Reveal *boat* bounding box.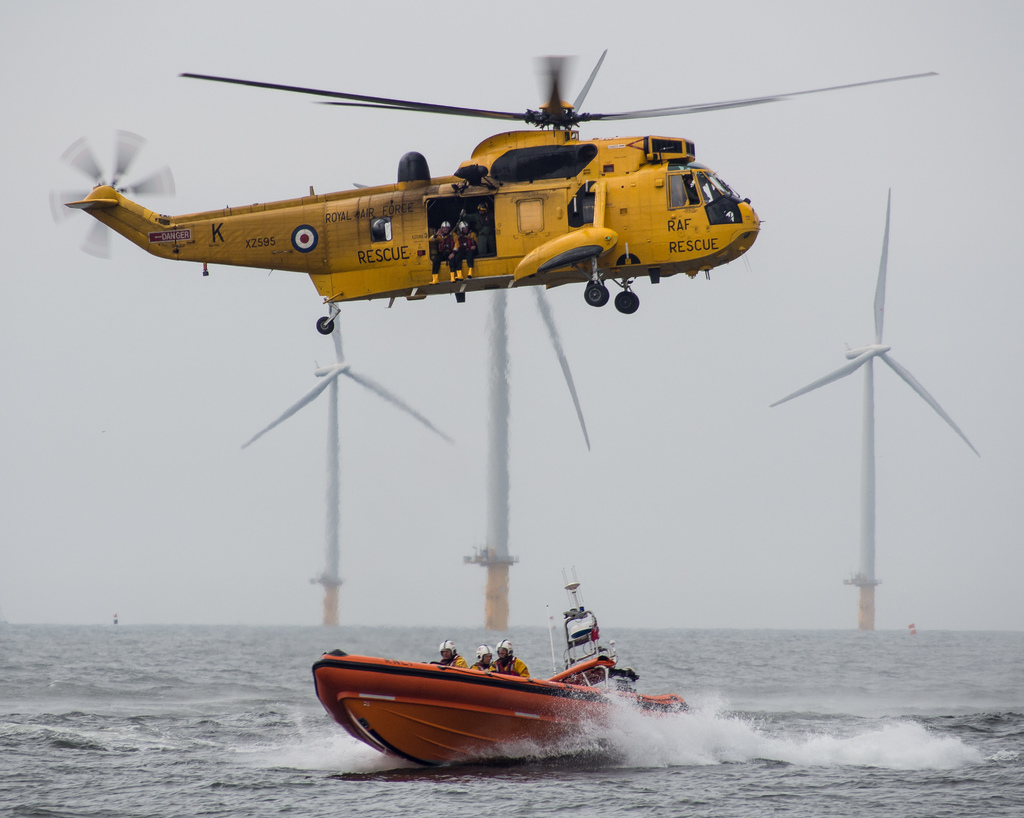
Revealed: BBox(284, 616, 702, 758).
